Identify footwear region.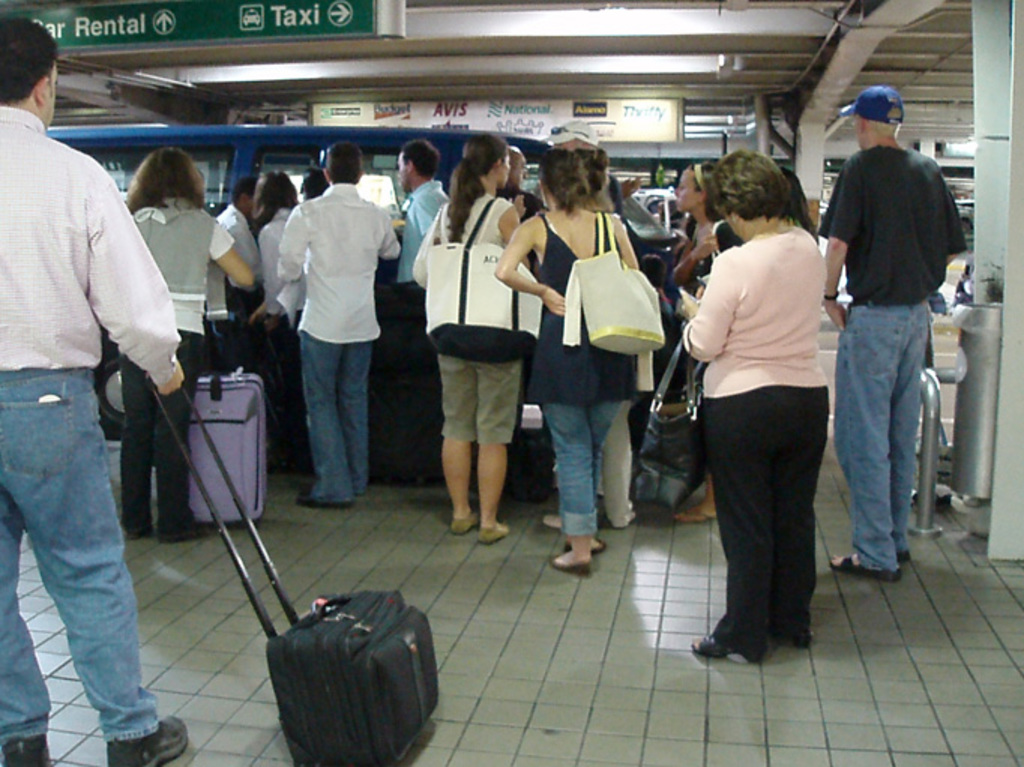
Region: <region>158, 527, 212, 537</region>.
